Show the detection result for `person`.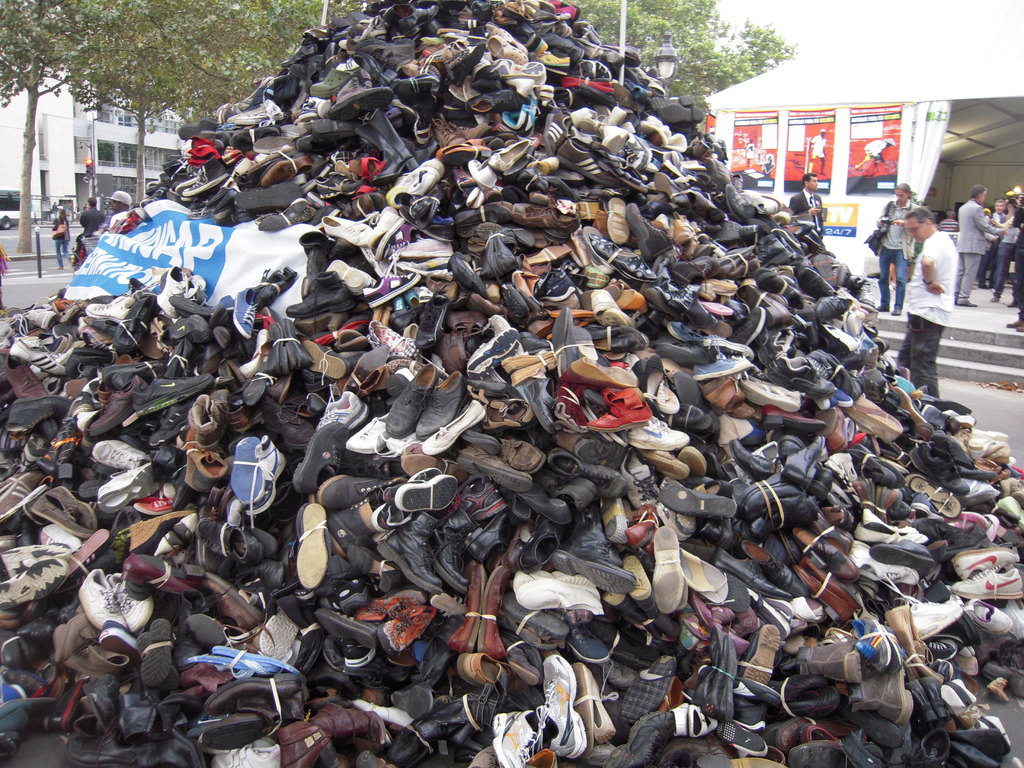
[left=811, top=128, right=827, bottom=172].
